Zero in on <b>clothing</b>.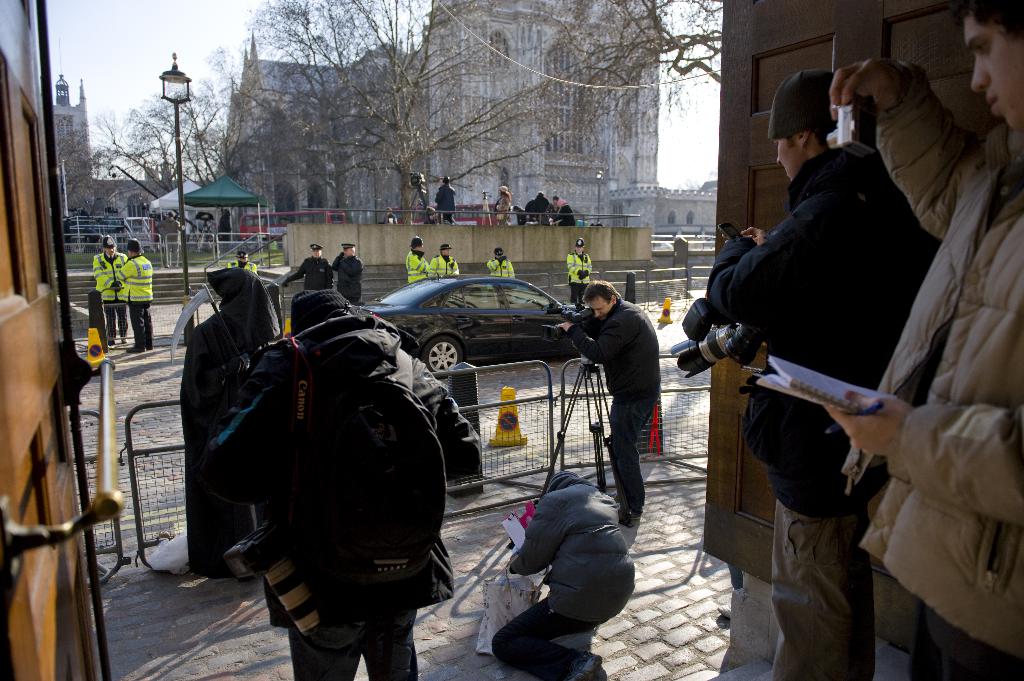
Zeroed in: 408, 248, 429, 285.
